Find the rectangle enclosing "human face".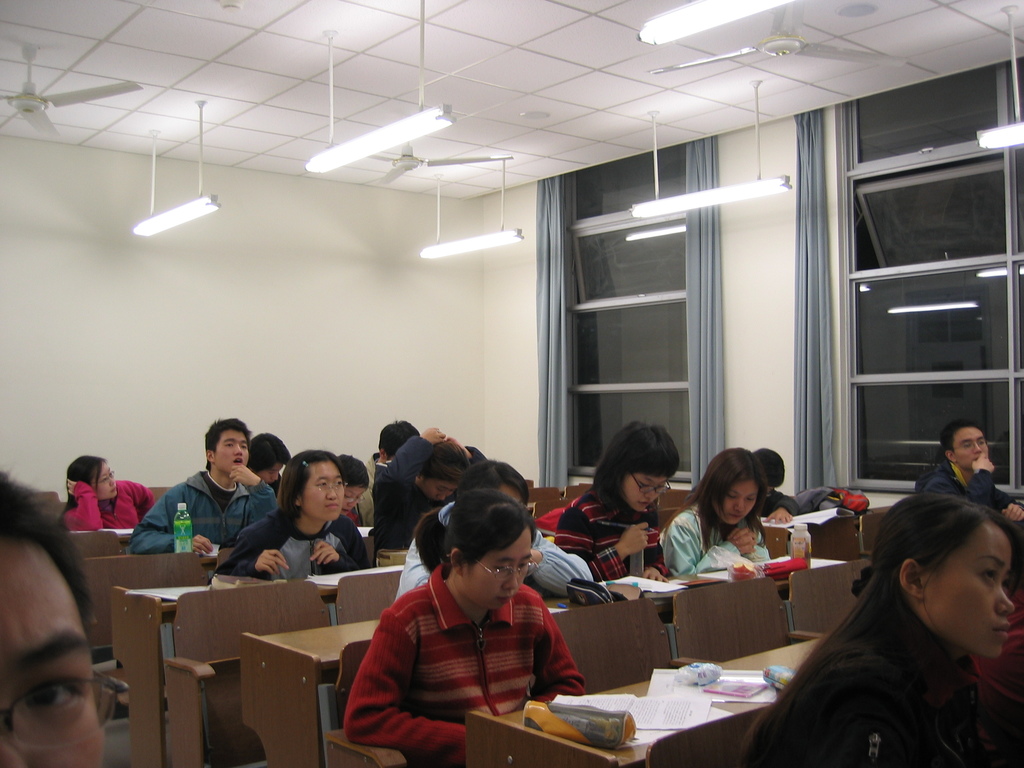
select_region(951, 426, 987, 467).
